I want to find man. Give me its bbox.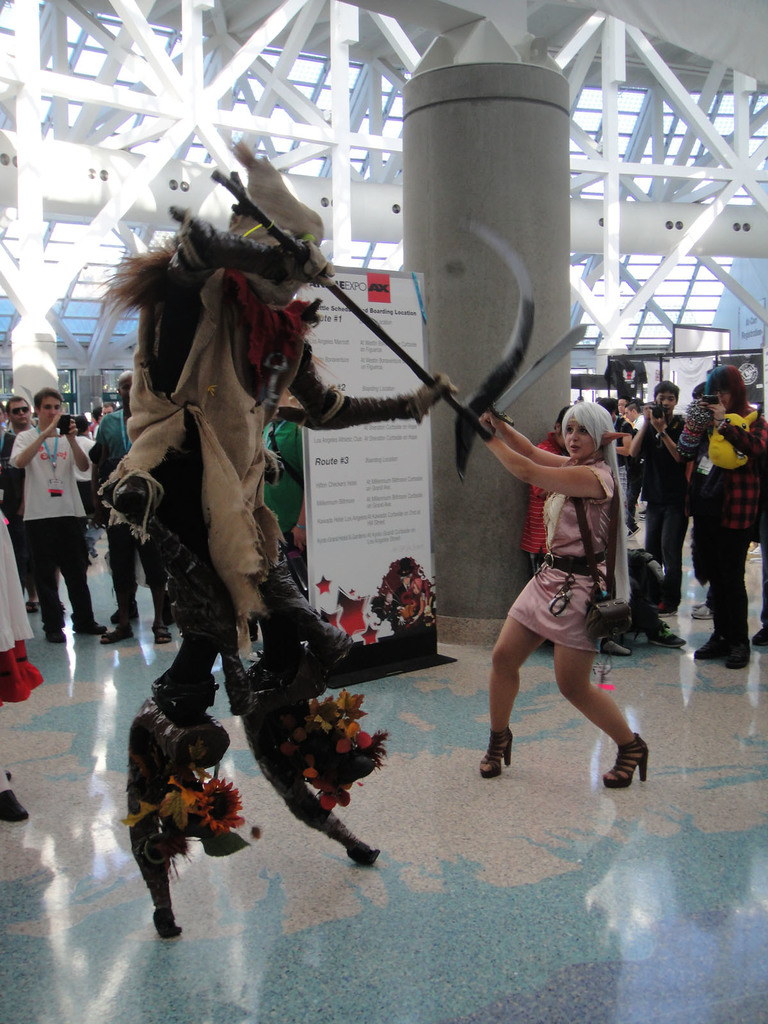
pyautogui.locateOnScreen(0, 392, 68, 620).
